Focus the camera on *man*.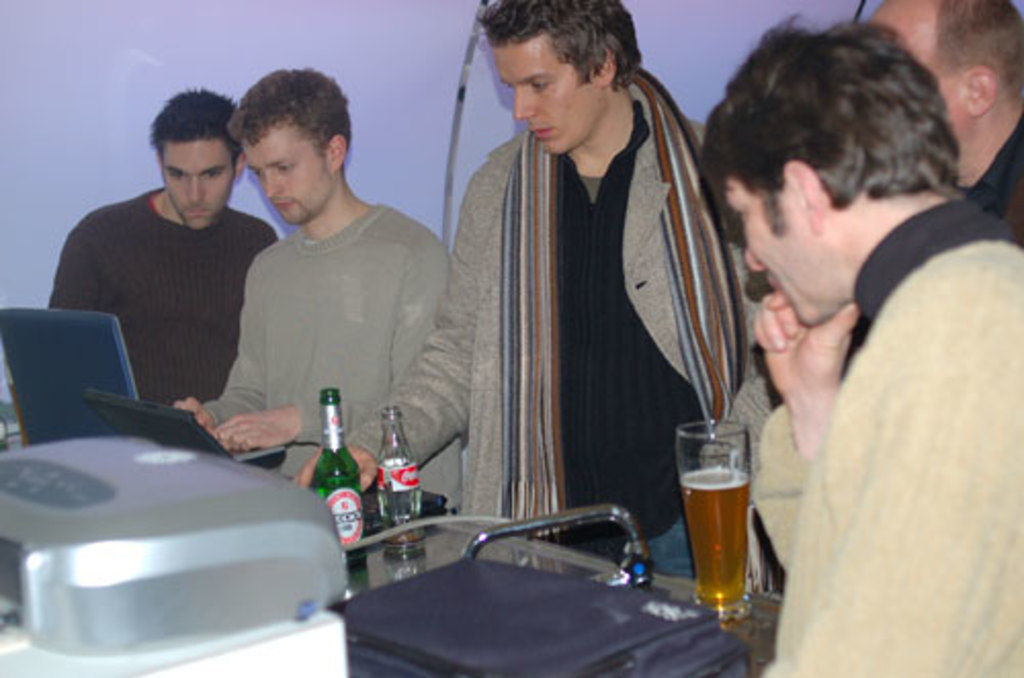
Focus region: select_region(694, 10, 1022, 676).
